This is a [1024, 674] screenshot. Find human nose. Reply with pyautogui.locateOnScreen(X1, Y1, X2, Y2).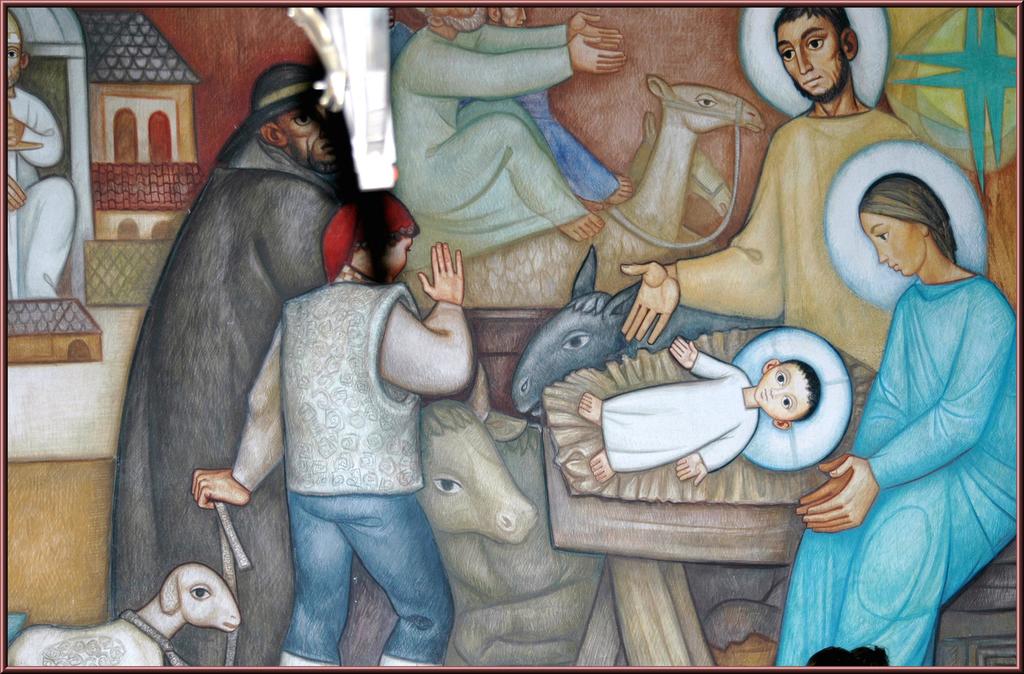
pyautogui.locateOnScreen(770, 384, 787, 400).
